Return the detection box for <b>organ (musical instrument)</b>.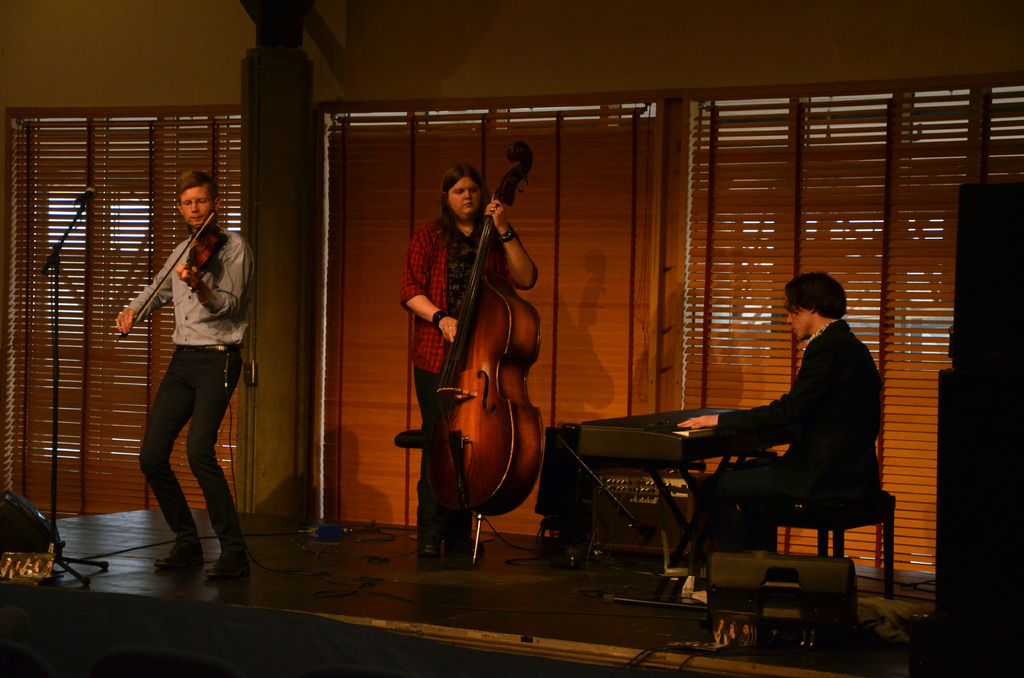
(528,400,794,599).
